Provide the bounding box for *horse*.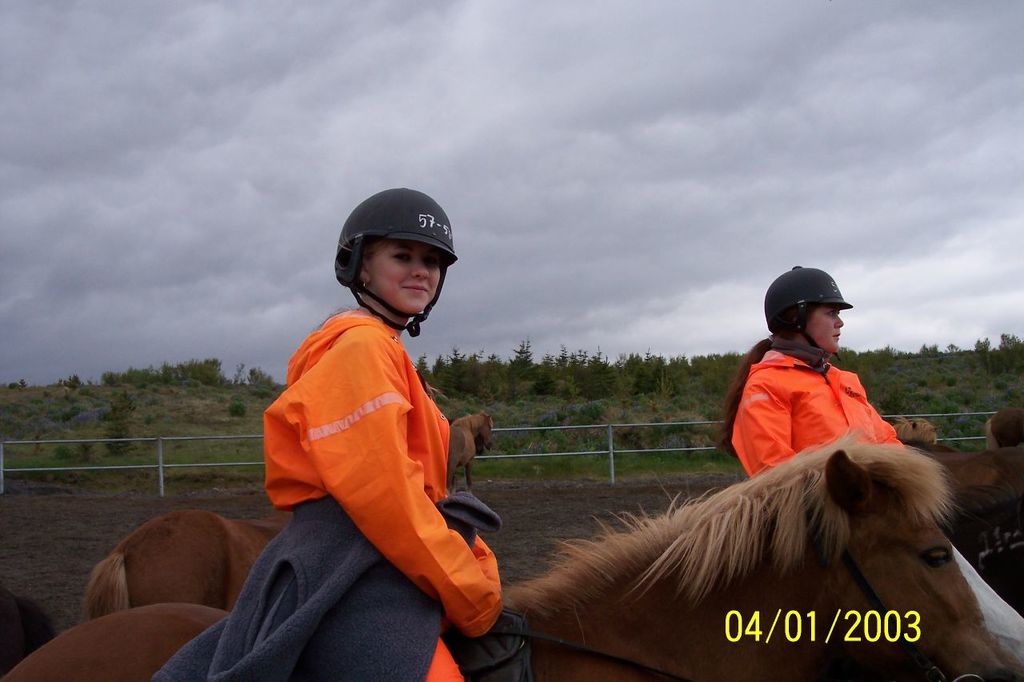
(left=1, top=427, right=1023, bottom=681).
